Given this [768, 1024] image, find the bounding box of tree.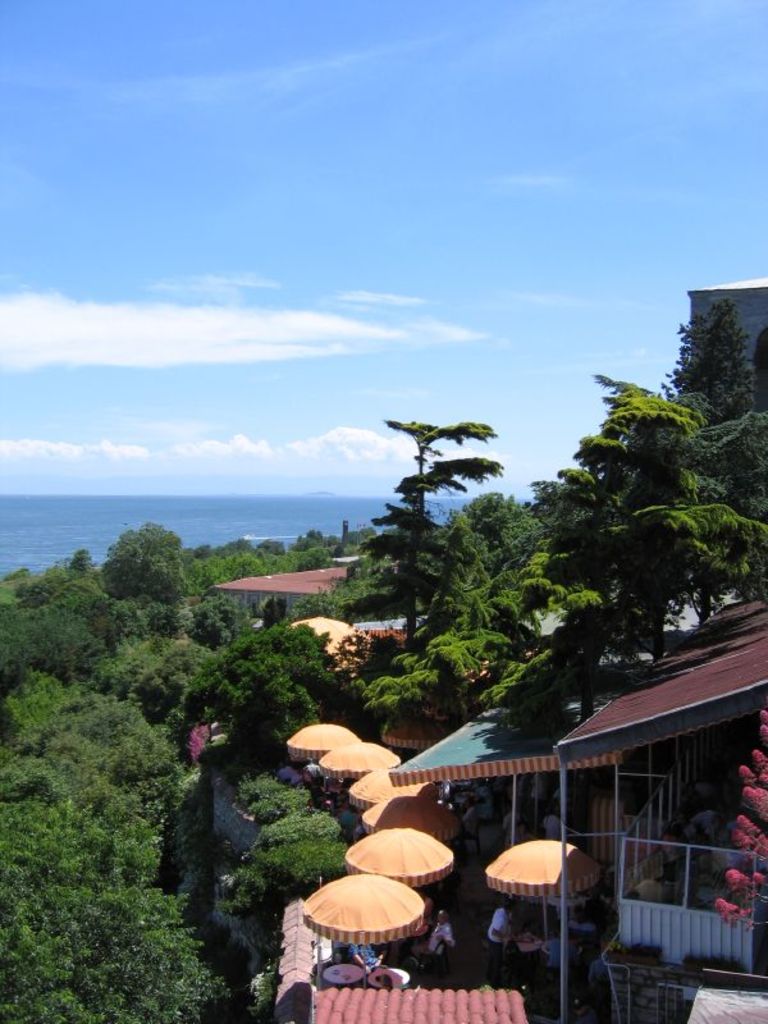
BBox(192, 557, 221, 595).
